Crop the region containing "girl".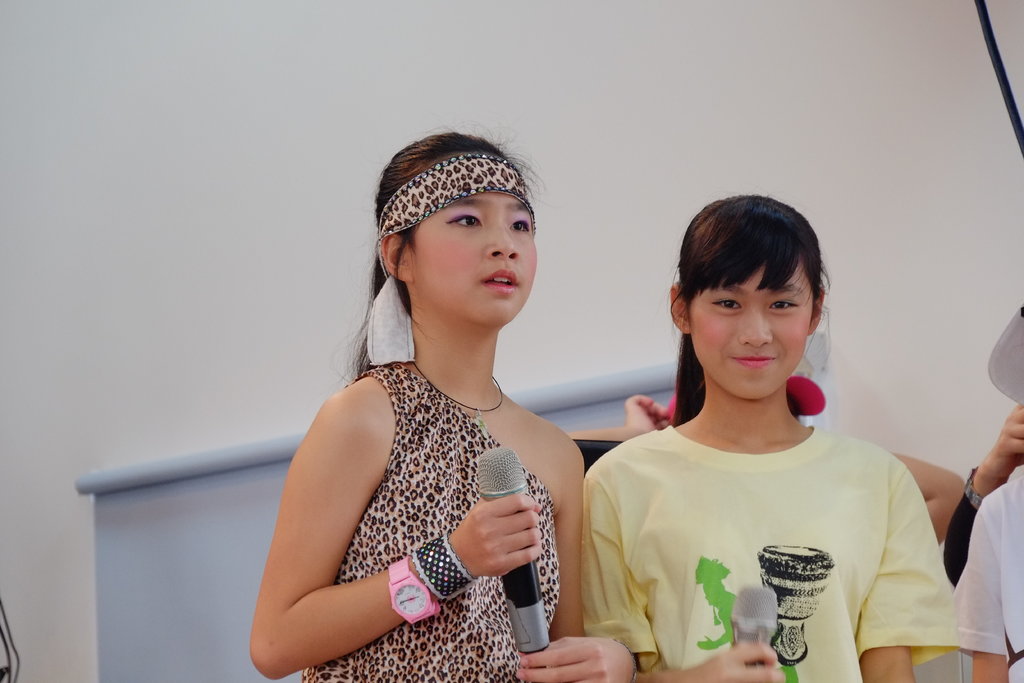
Crop region: [left=255, top=131, right=626, bottom=679].
